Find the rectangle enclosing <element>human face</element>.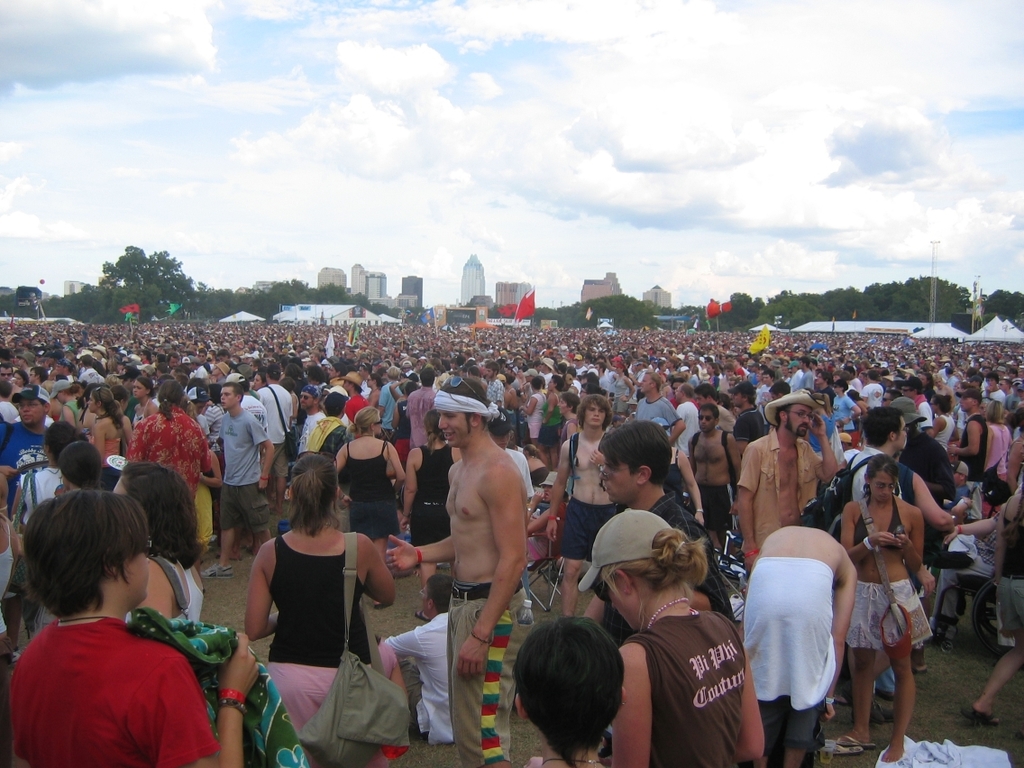
{"left": 605, "top": 579, "right": 645, "bottom": 630}.
